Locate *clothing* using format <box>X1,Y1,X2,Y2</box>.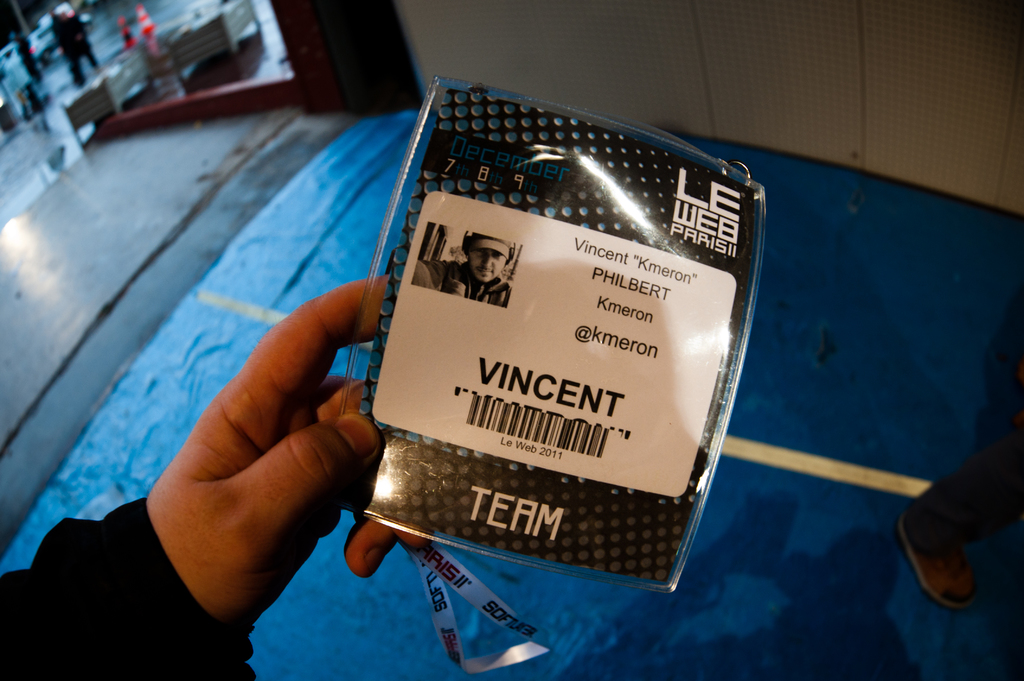
<box>907,371,1023,554</box>.
